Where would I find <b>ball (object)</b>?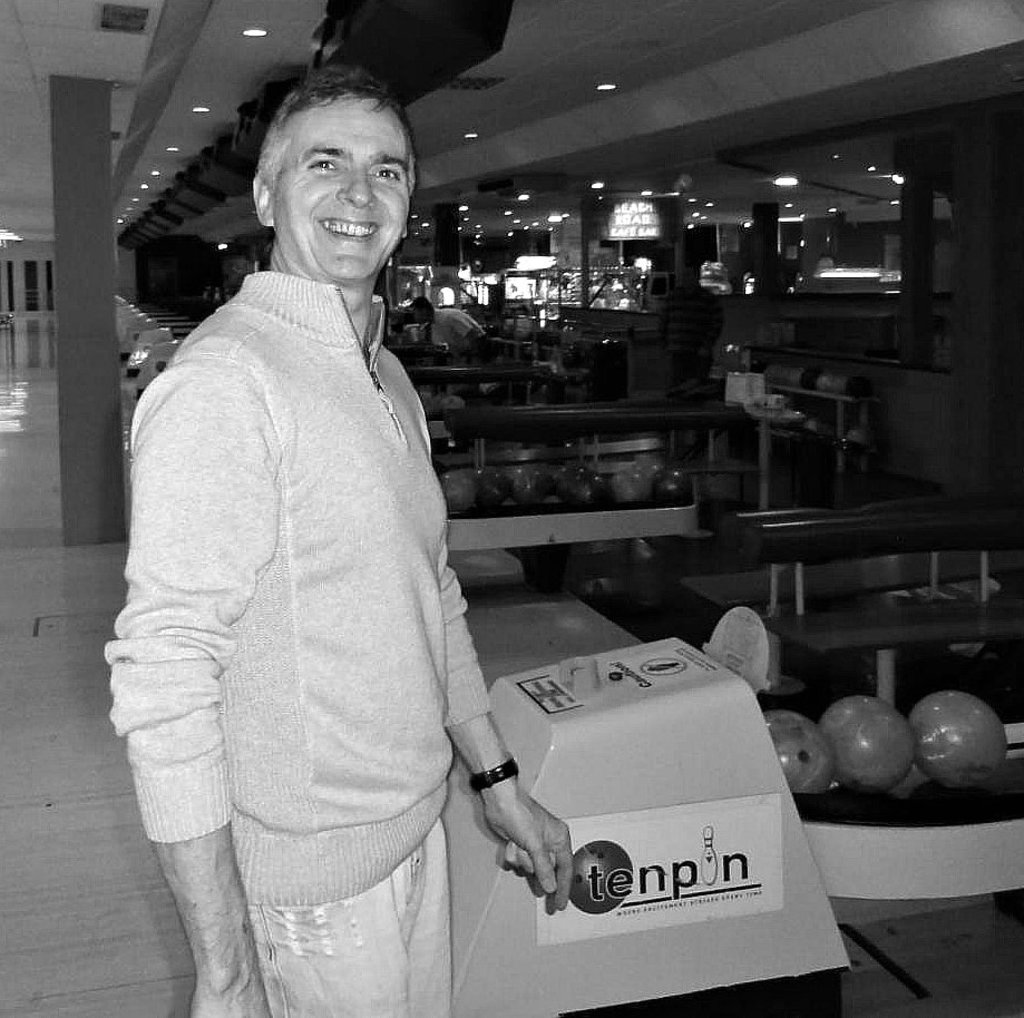
At [762, 711, 829, 800].
